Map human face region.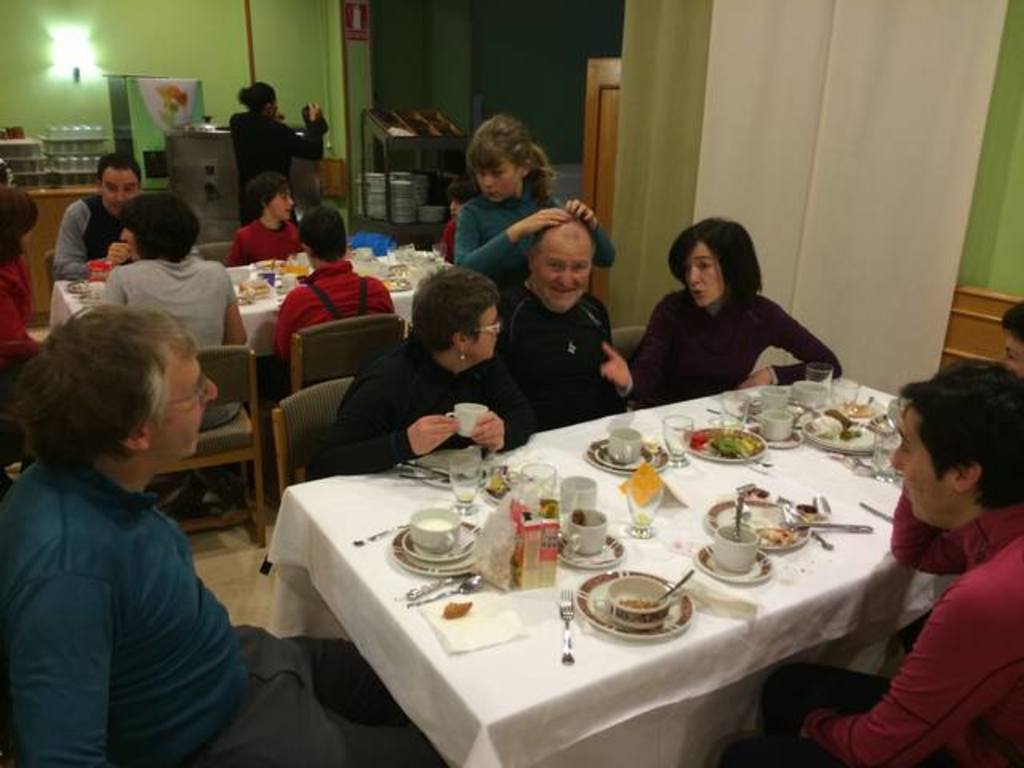
Mapped to crop(450, 197, 464, 224).
